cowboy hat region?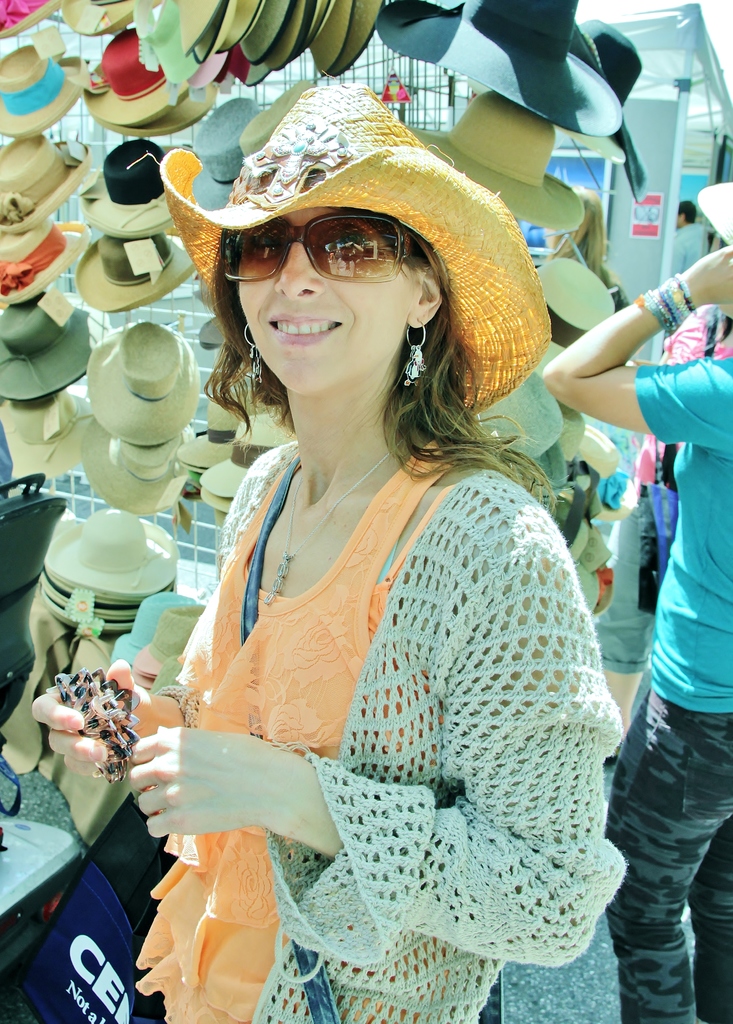
{"x1": 0, "y1": 134, "x2": 95, "y2": 230}
